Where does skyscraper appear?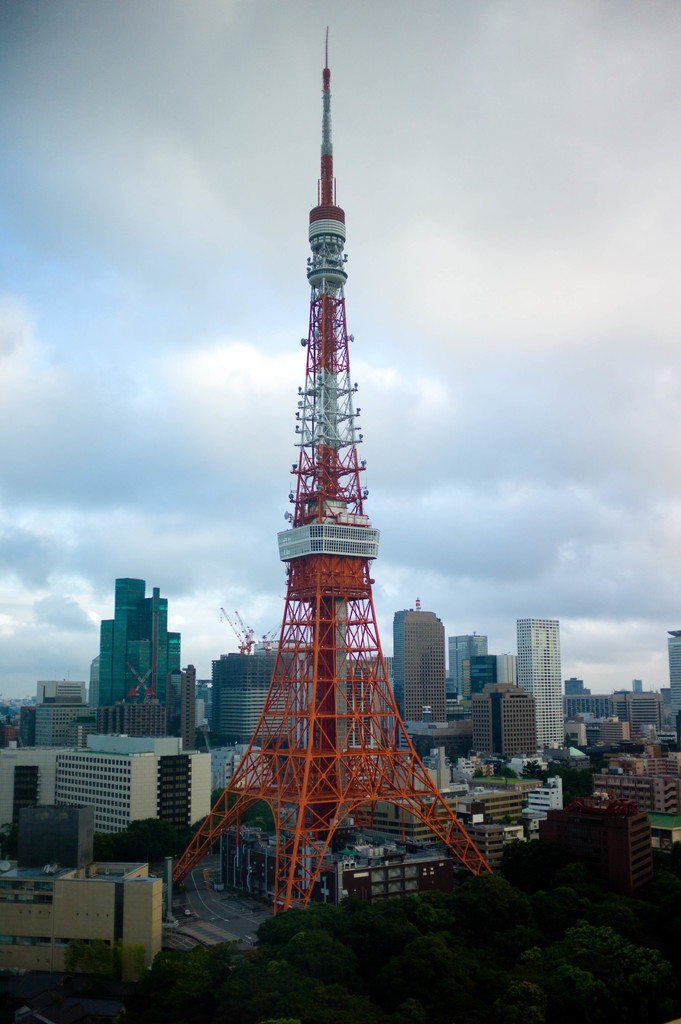
Appears at Rect(209, 650, 278, 739).
